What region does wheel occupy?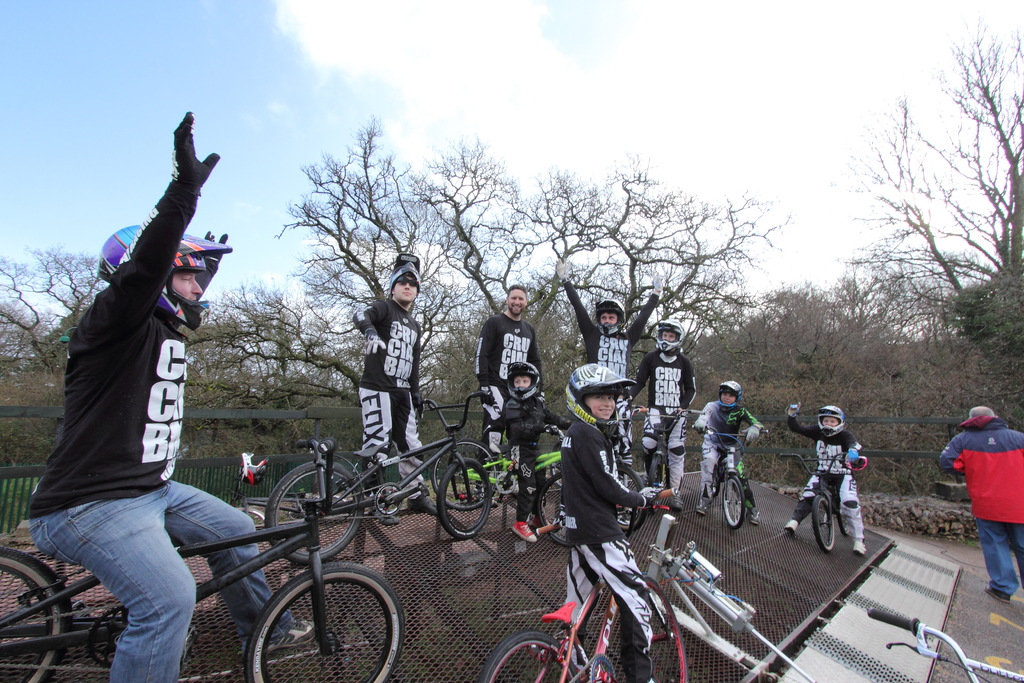
detection(716, 463, 740, 529).
